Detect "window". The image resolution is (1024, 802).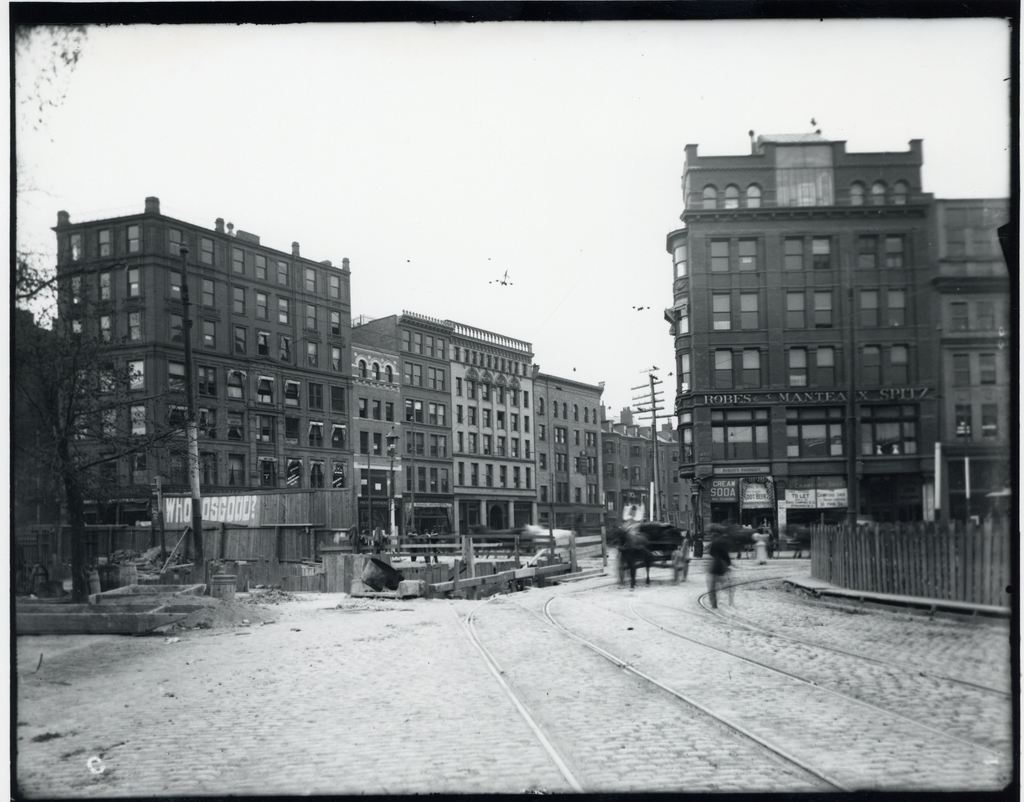
rect(170, 315, 184, 347).
